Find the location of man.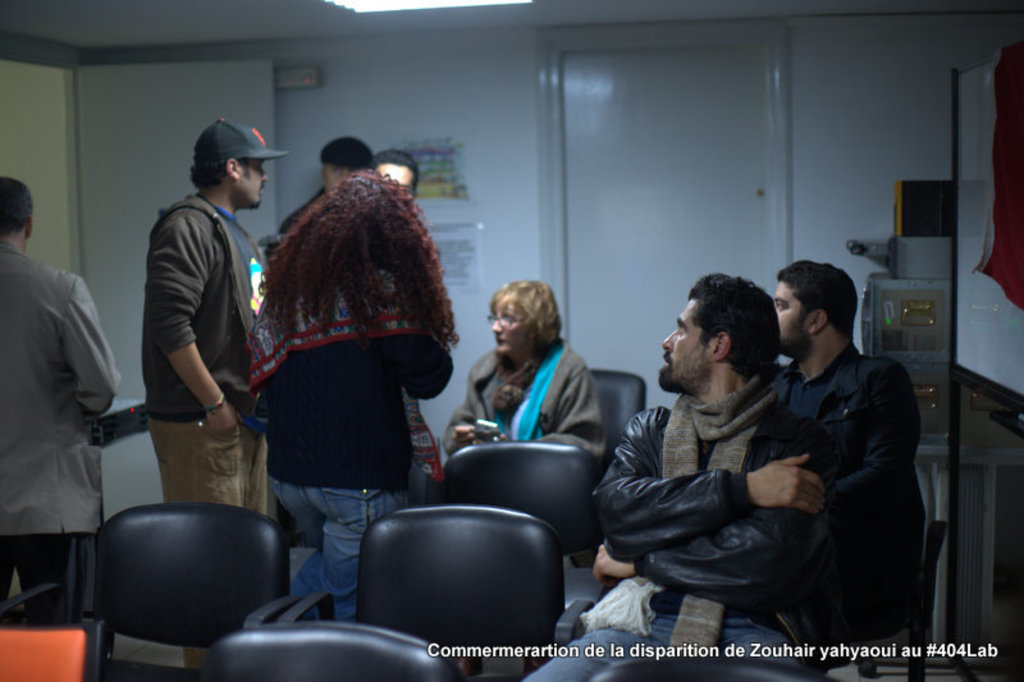
Location: <box>750,253,927,645</box>.
